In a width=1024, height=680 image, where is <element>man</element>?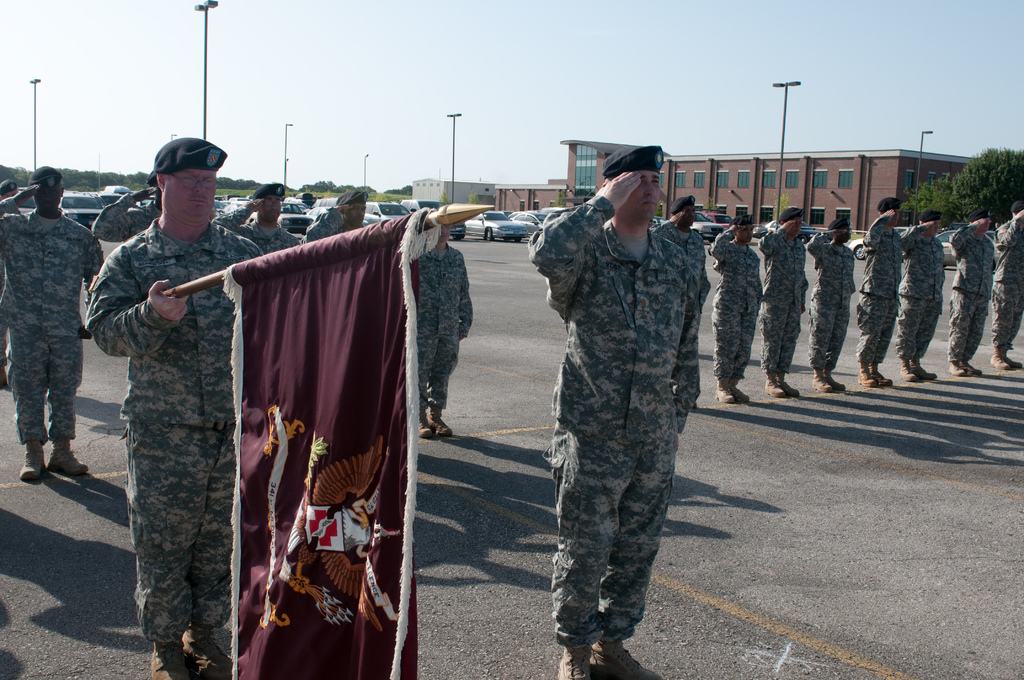
[left=413, top=224, right=479, bottom=445].
